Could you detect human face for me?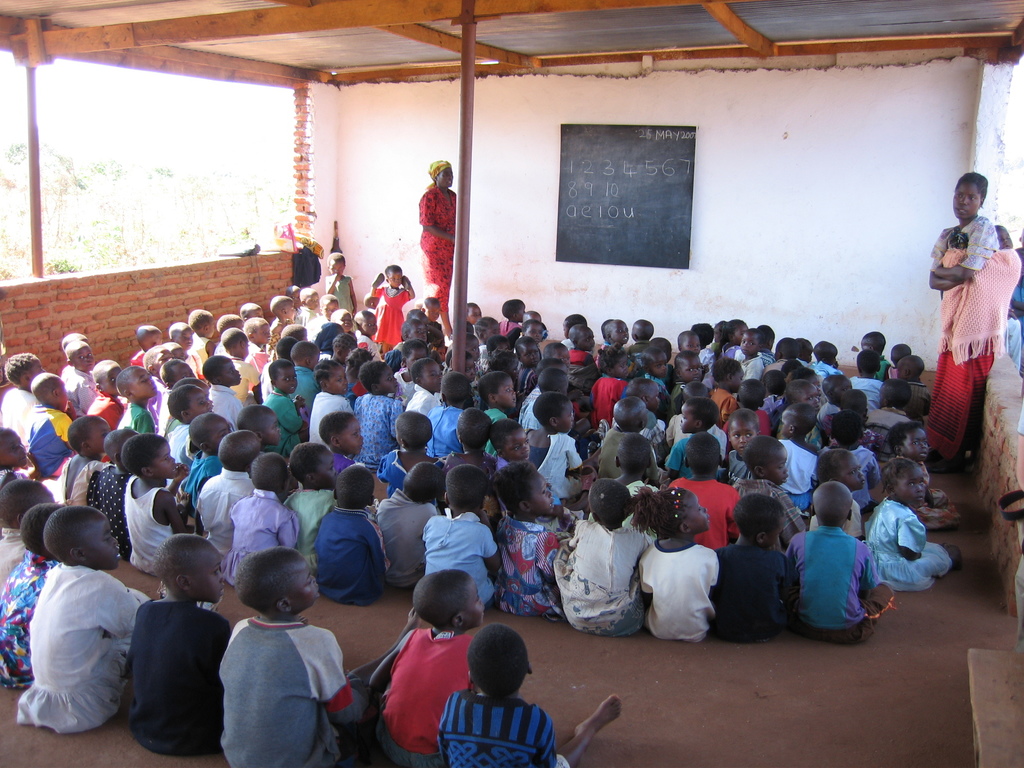
Detection result: (left=732, top=408, right=755, bottom=457).
